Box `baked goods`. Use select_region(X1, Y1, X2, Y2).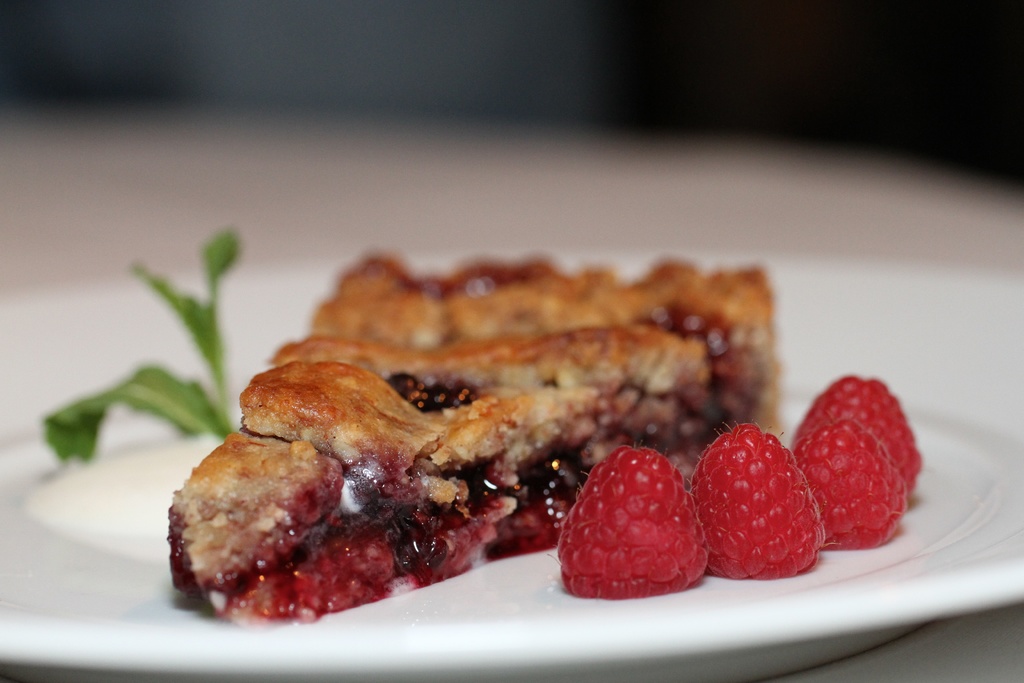
select_region(314, 242, 780, 437).
